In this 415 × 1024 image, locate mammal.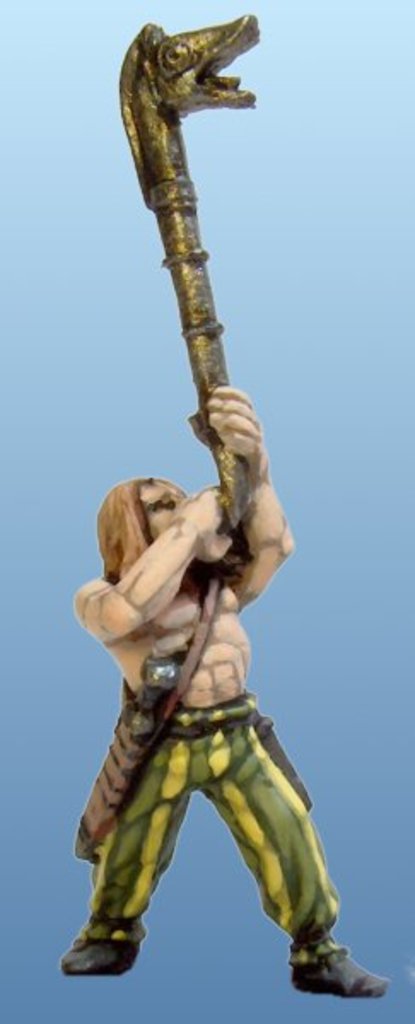
Bounding box: (77, 519, 386, 990).
